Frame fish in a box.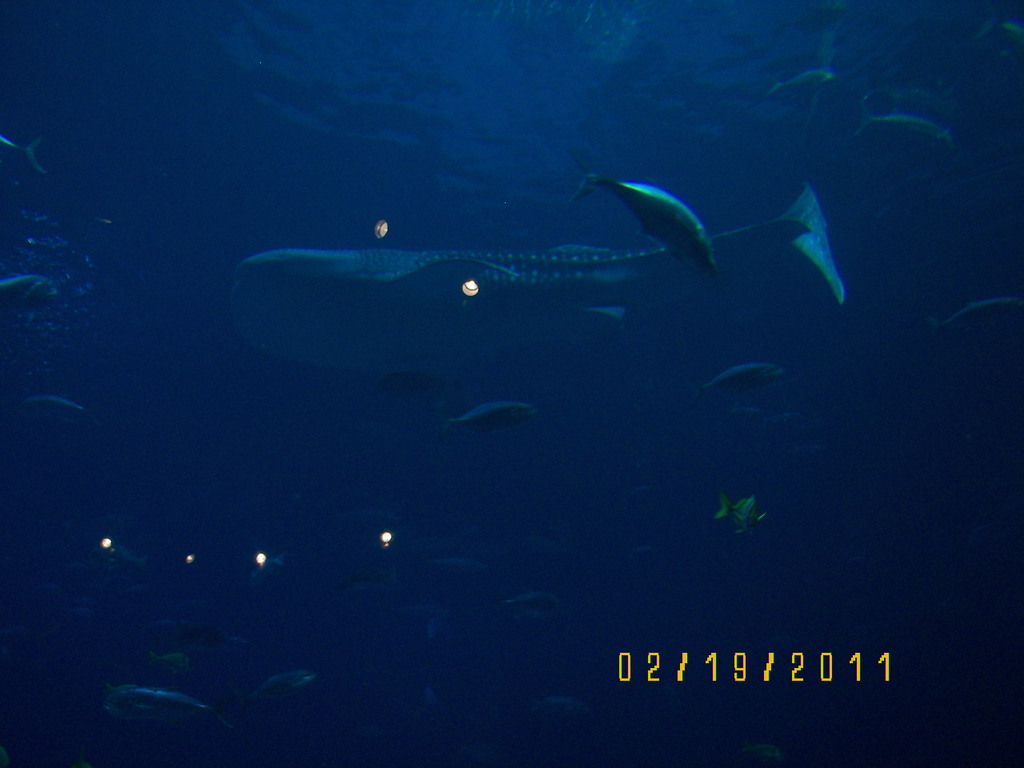
<region>107, 545, 155, 575</region>.
